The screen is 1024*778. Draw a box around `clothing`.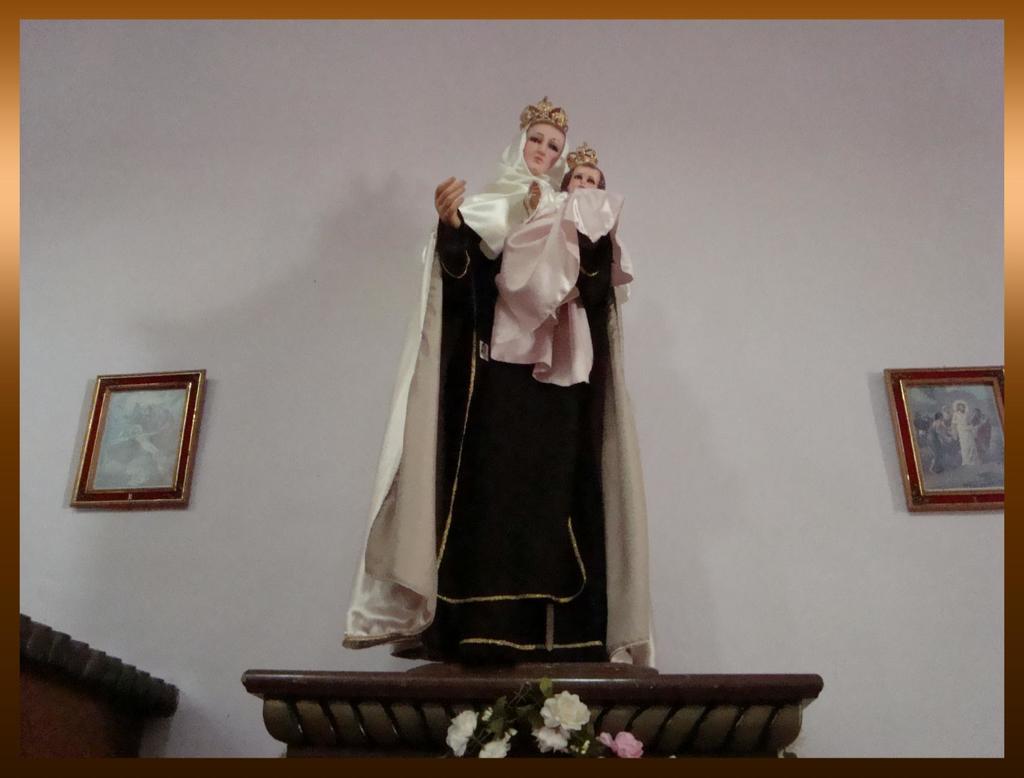
489,188,635,389.
